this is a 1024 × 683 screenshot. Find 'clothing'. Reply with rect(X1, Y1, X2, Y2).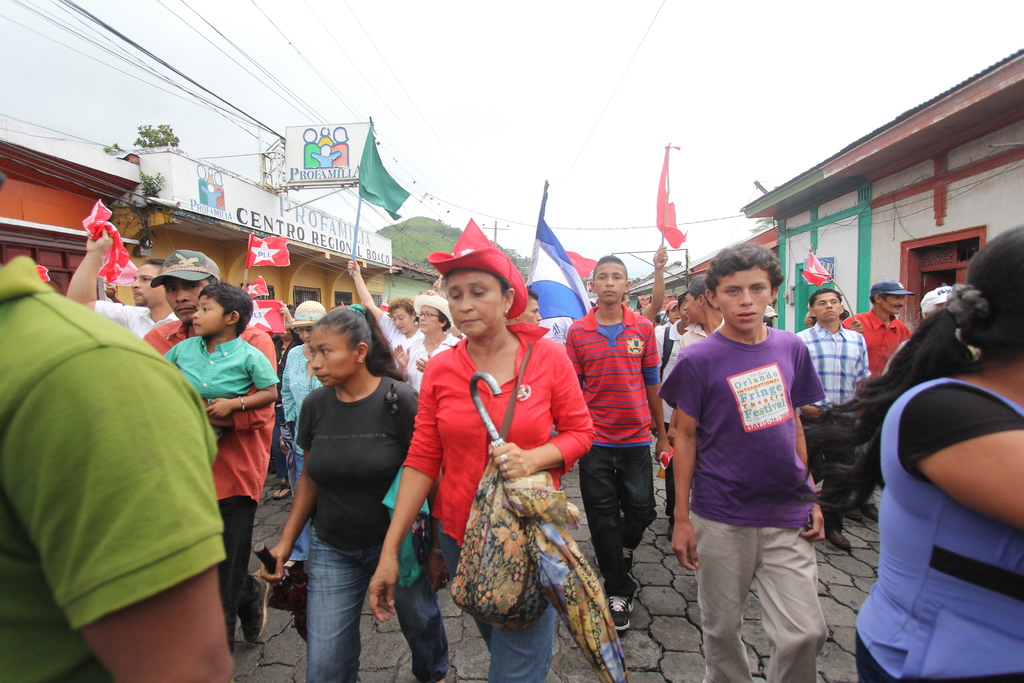
rect(658, 325, 827, 682).
